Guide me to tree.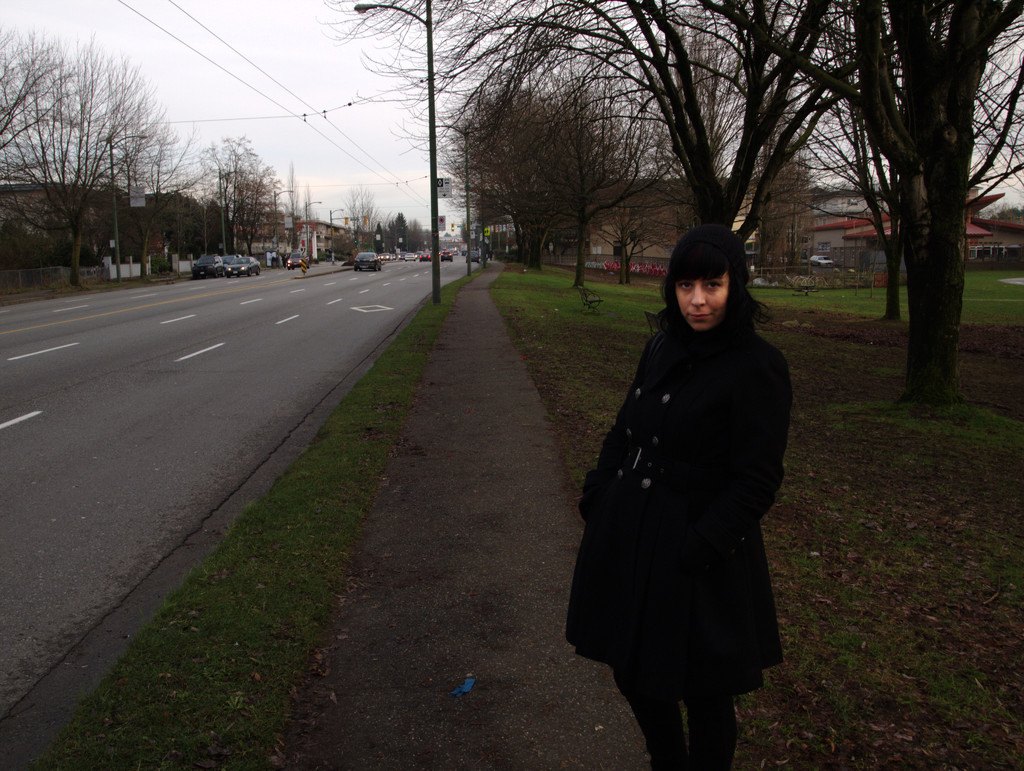
Guidance: <box>588,158,676,288</box>.
